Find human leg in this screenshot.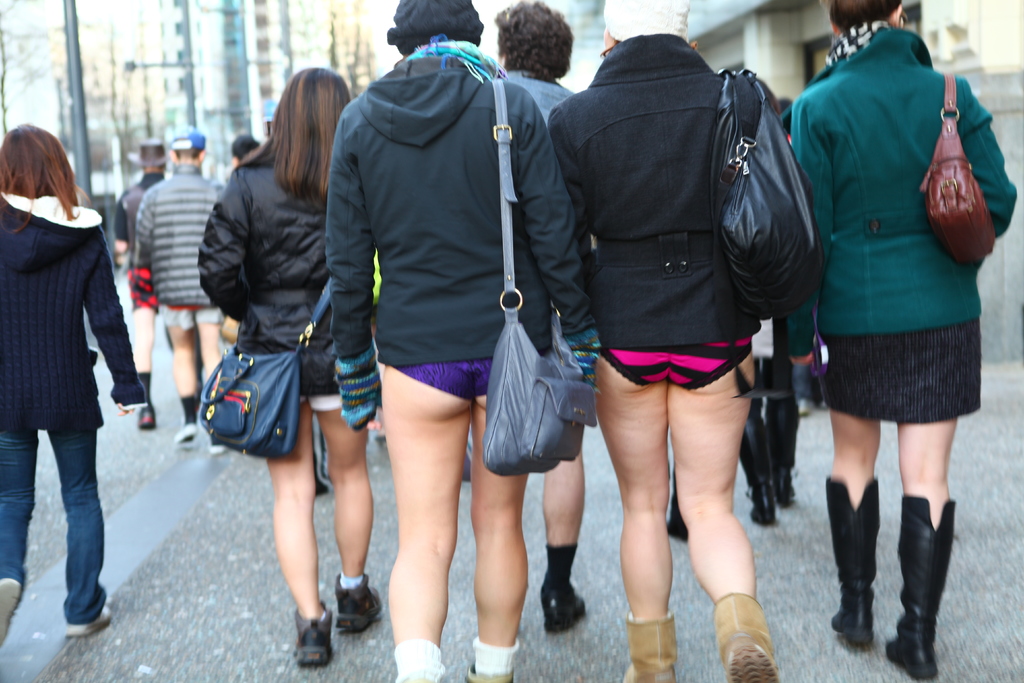
The bounding box for human leg is 202:308:225:456.
